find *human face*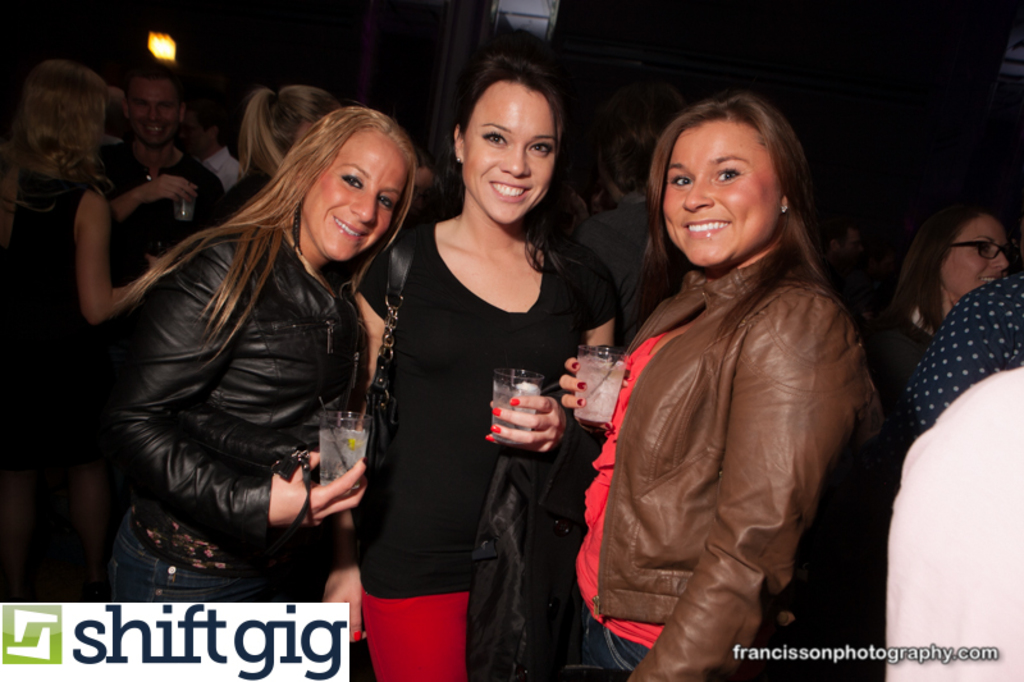
<bbox>463, 81, 556, 224</bbox>
